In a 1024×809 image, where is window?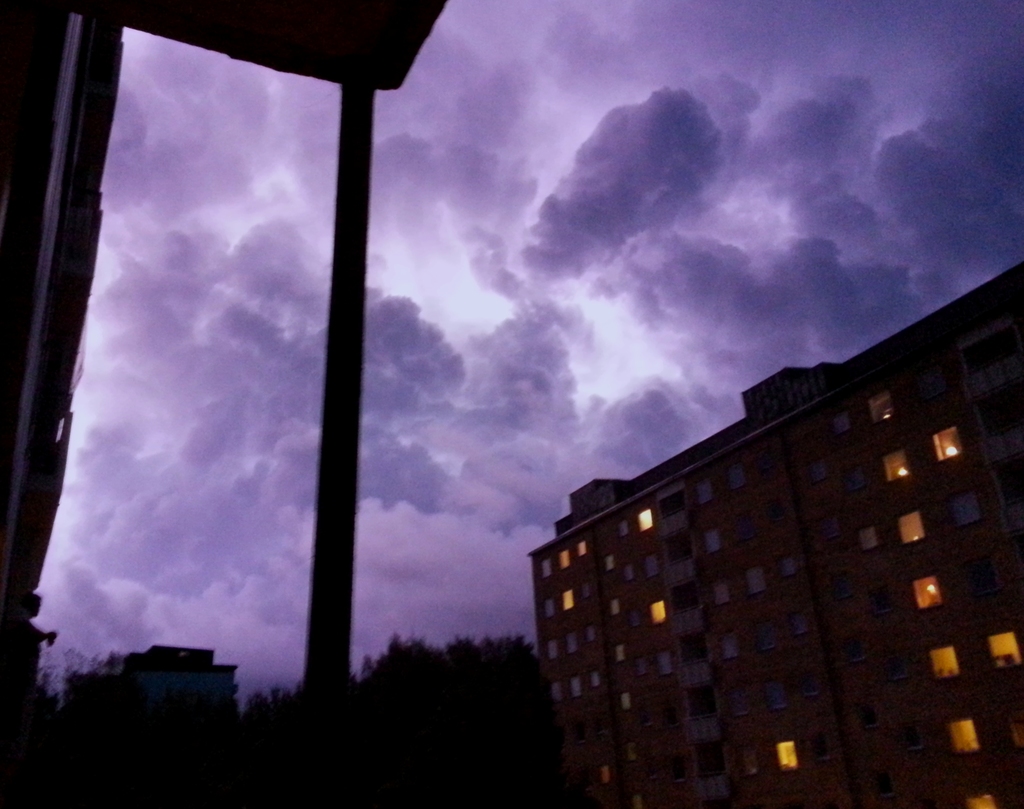
bbox(951, 488, 982, 529).
